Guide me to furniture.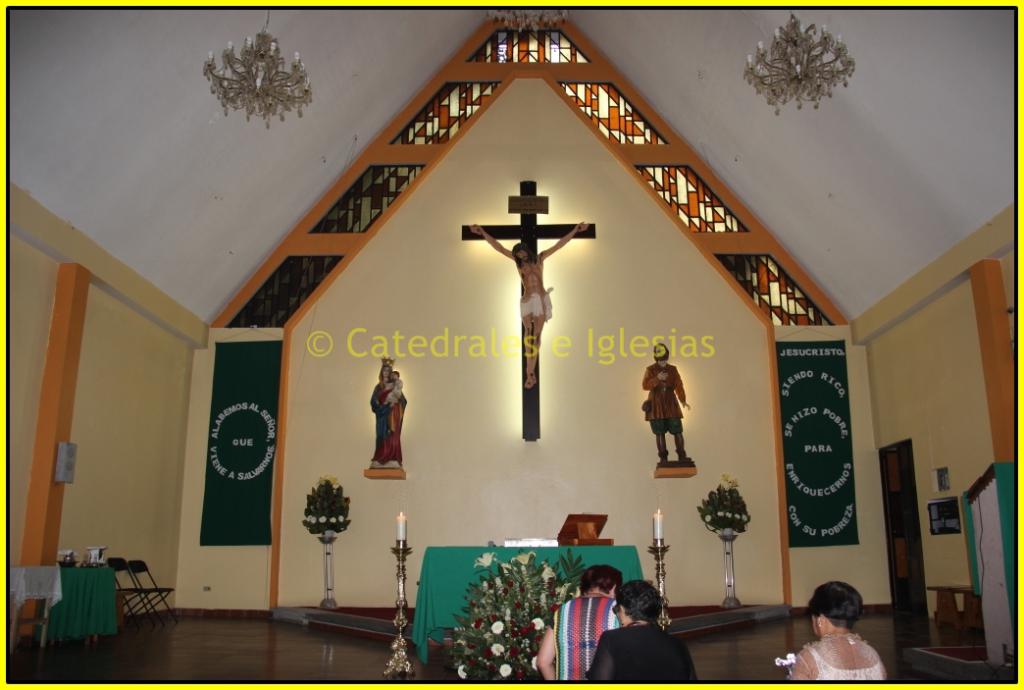
Guidance: <region>930, 581, 981, 629</region>.
